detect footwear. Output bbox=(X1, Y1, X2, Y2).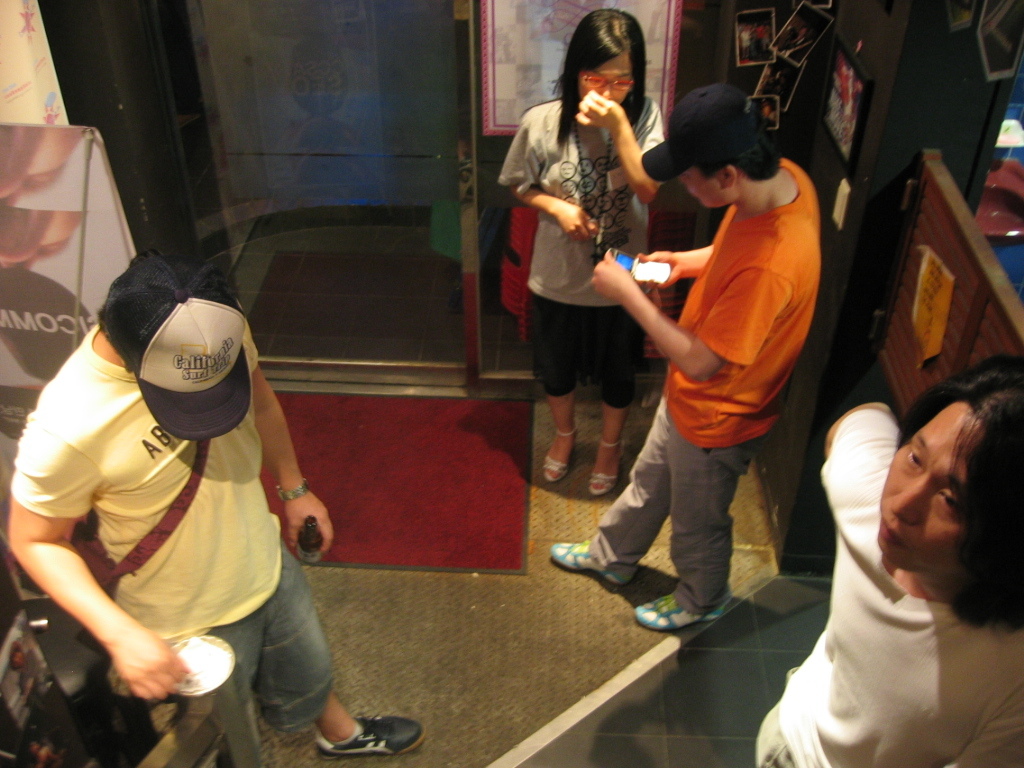
bbox=(548, 532, 630, 598).
